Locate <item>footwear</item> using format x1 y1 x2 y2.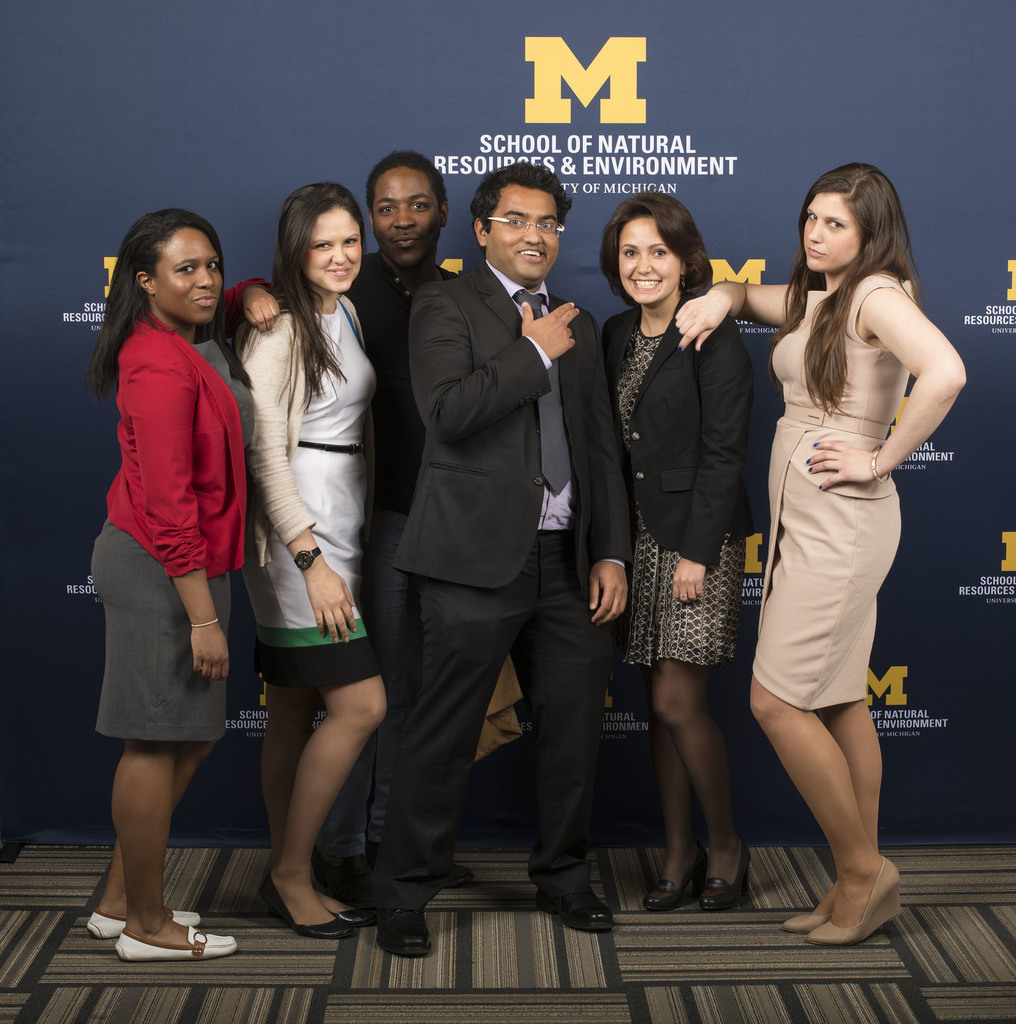
700 842 757 907.
